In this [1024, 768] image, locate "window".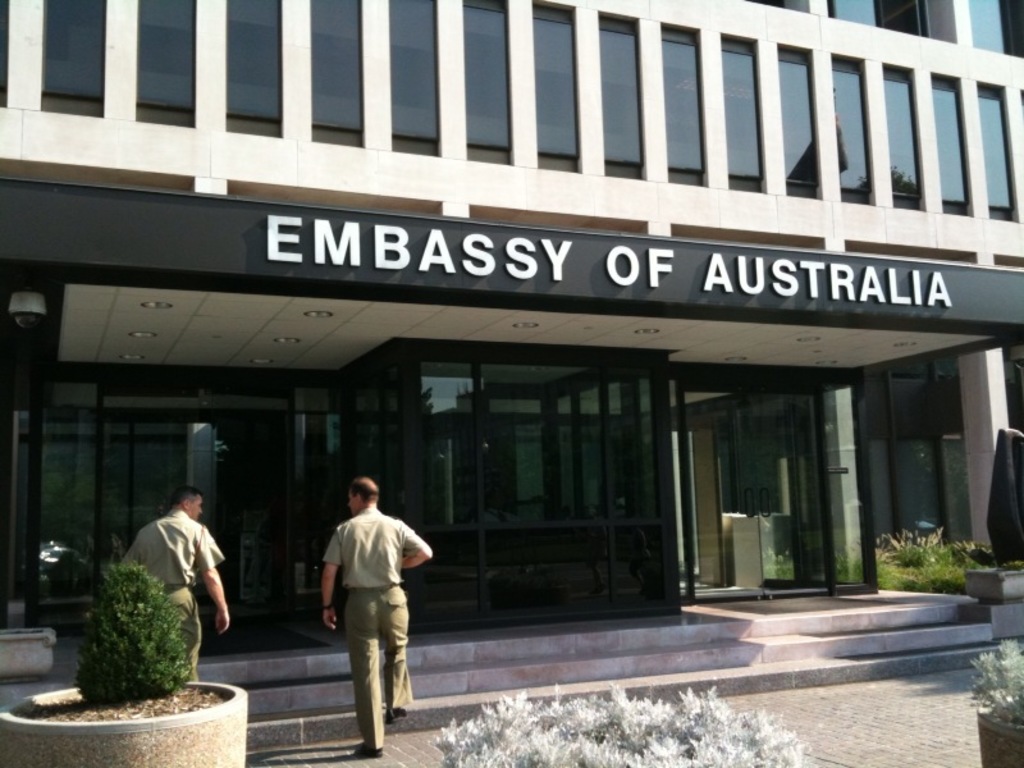
Bounding box: detection(532, 0, 581, 170).
